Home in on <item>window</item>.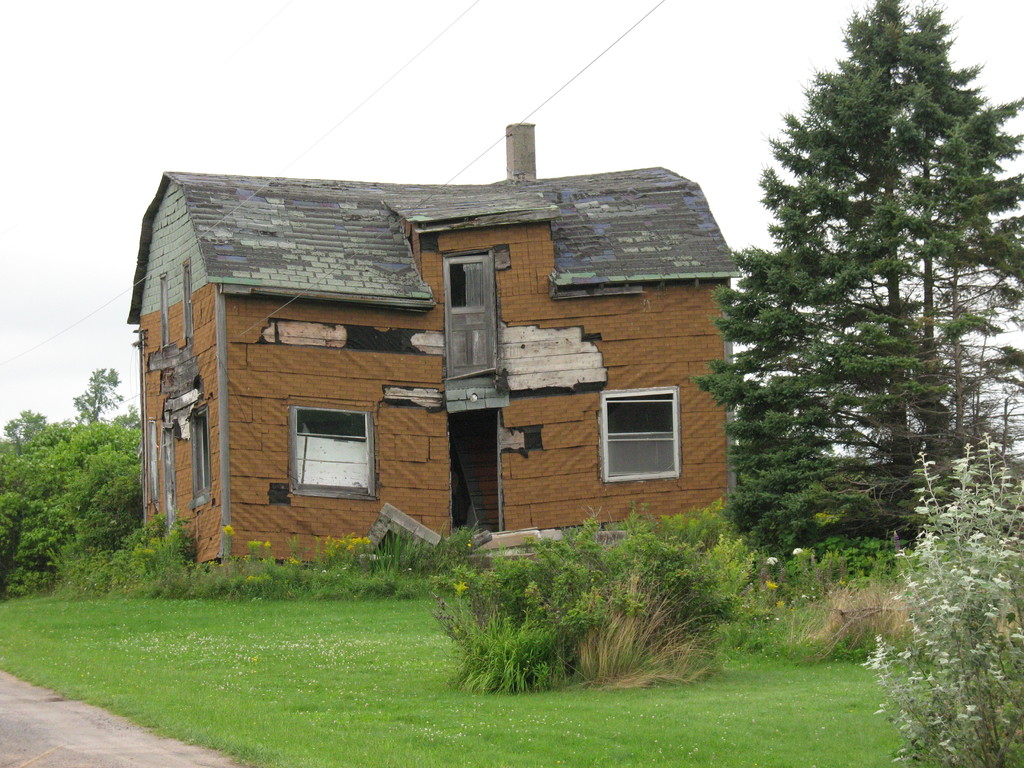
Homed in at pyautogui.locateOnScreen(143, 418, 165, 508).
